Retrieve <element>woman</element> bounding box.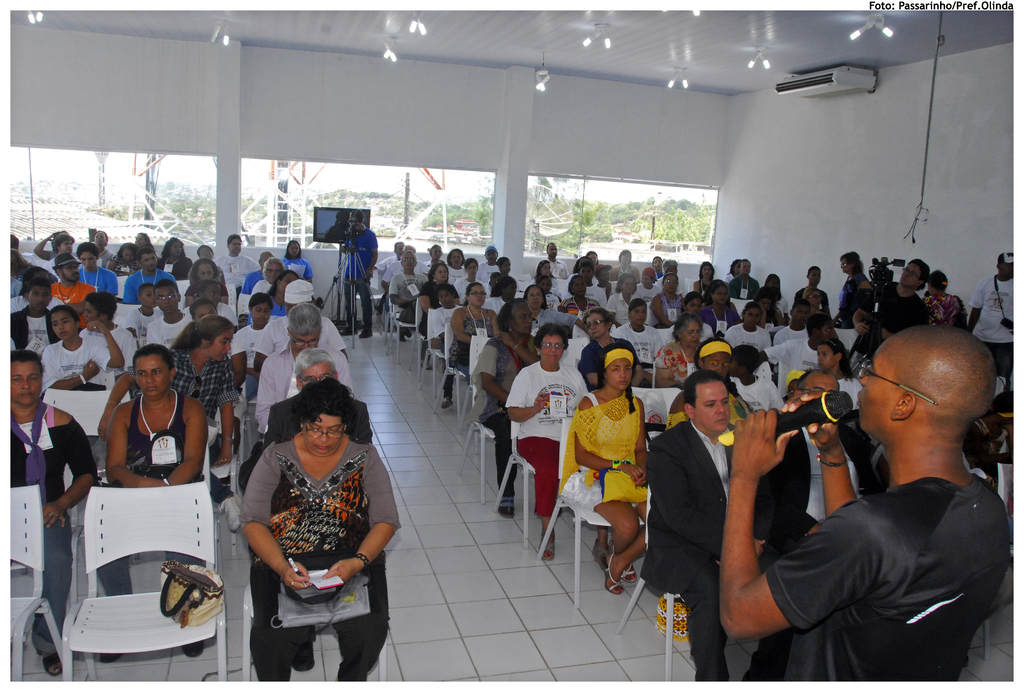
Bounding box: (527, 286, 580, 335).
